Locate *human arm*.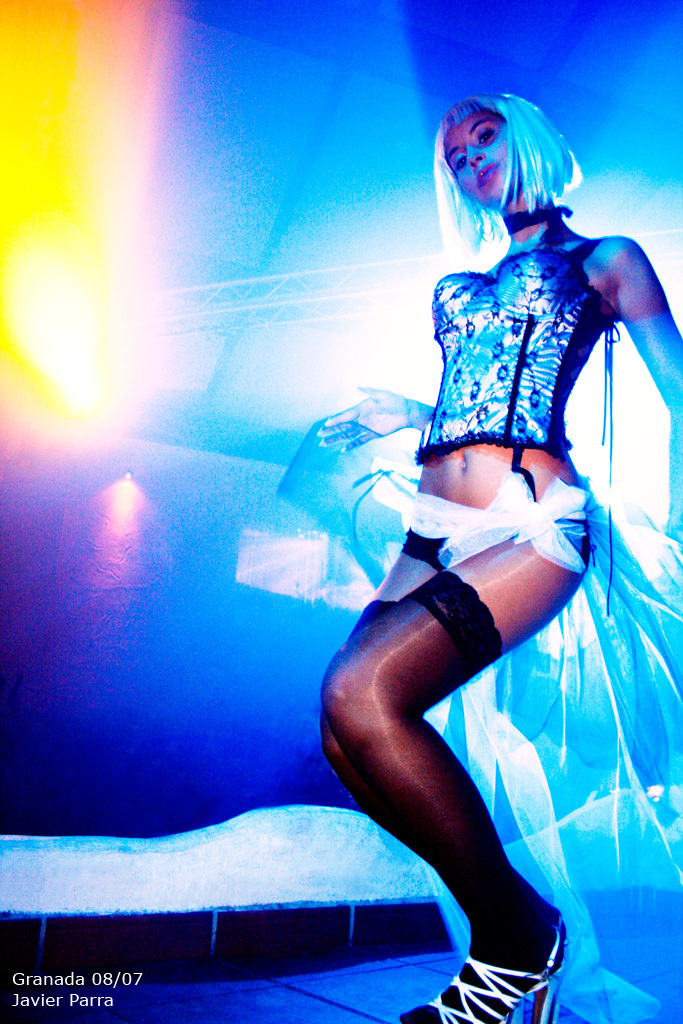
Bounding box: 305/370/434/457.
